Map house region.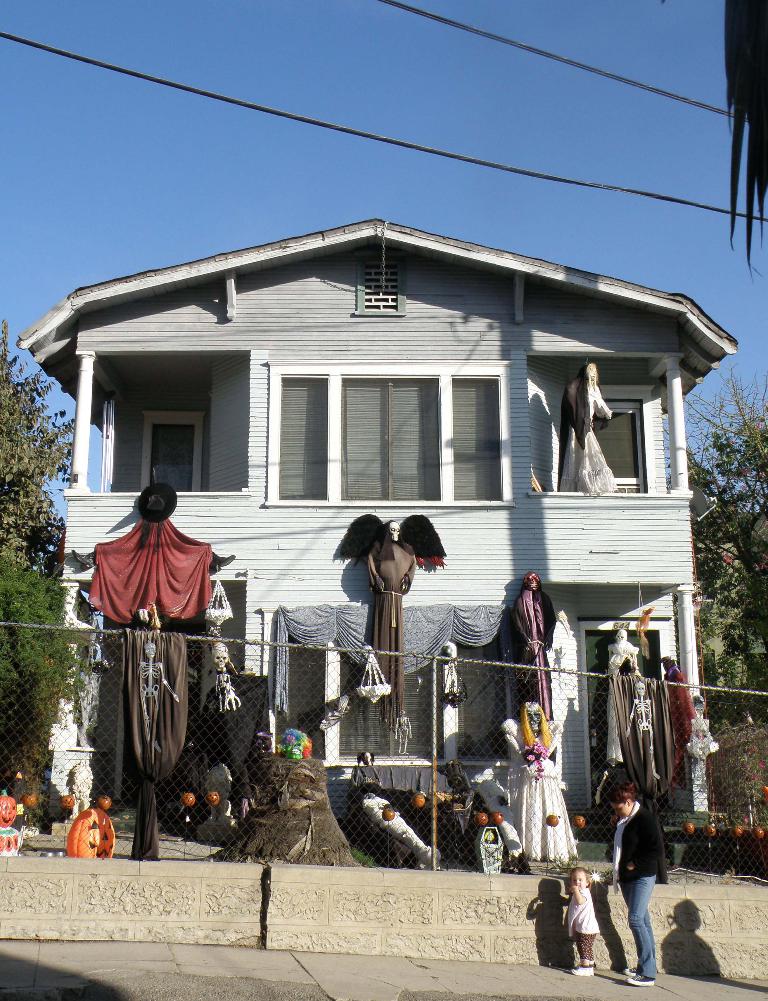
Mapped to bbox=(45, 201, 746, 835).
